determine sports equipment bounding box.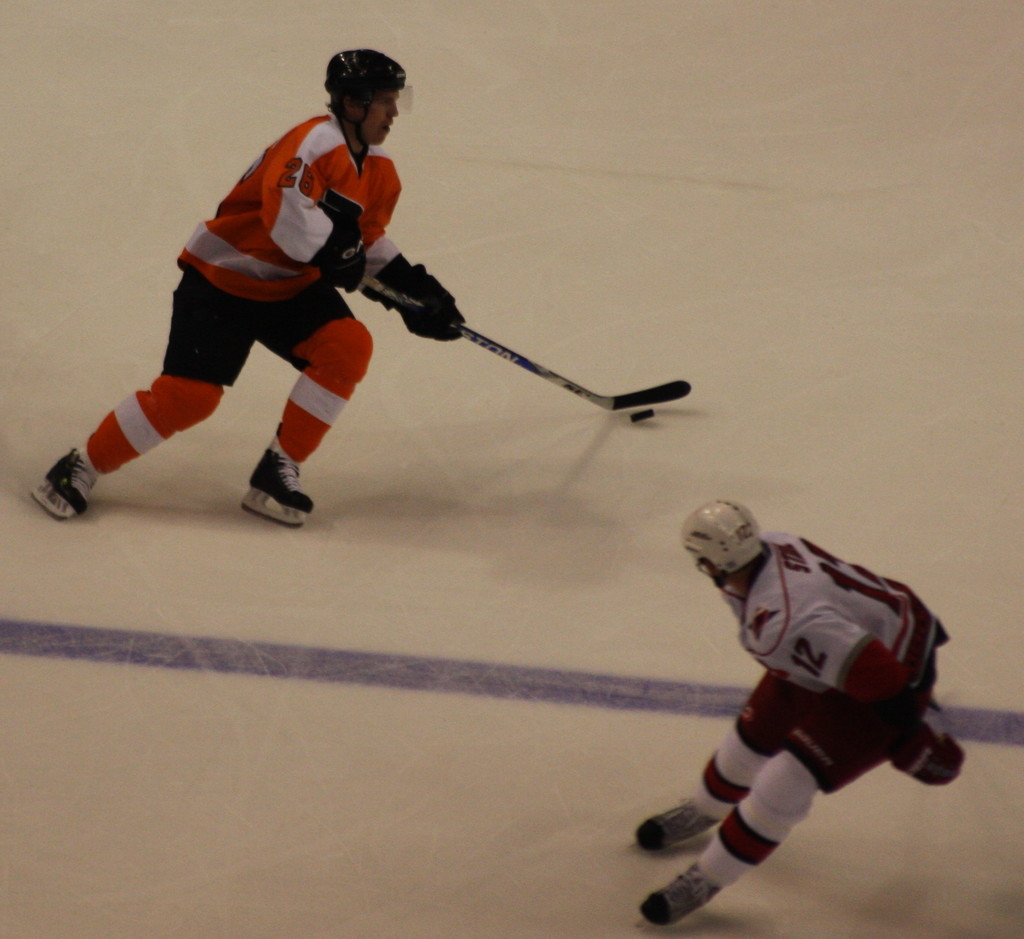
Determined: x1=31, y1=447, x2=100, y2=519.
